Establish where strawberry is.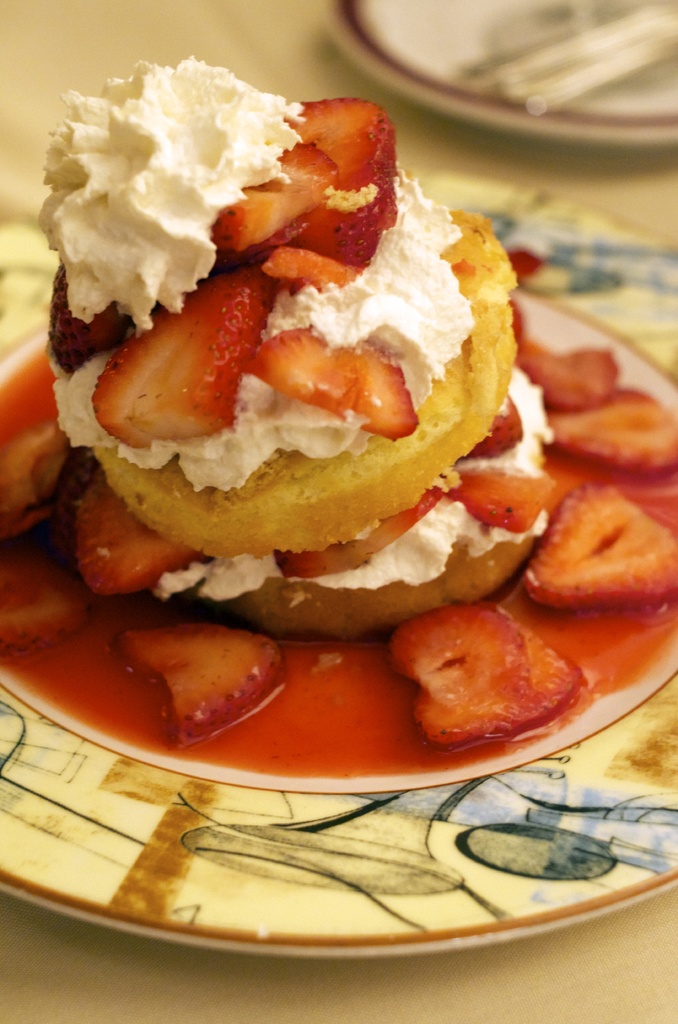
Established at locate(381, 600, 605, 750).
